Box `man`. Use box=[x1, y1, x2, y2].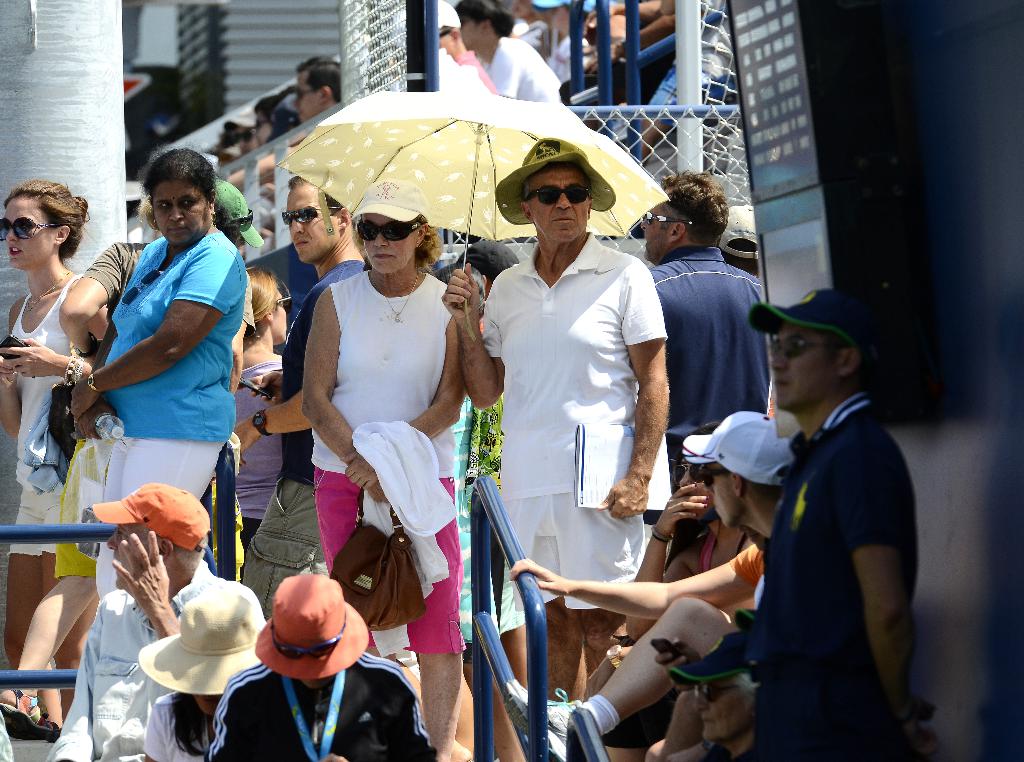
box=[757, 286, 935, 761].
